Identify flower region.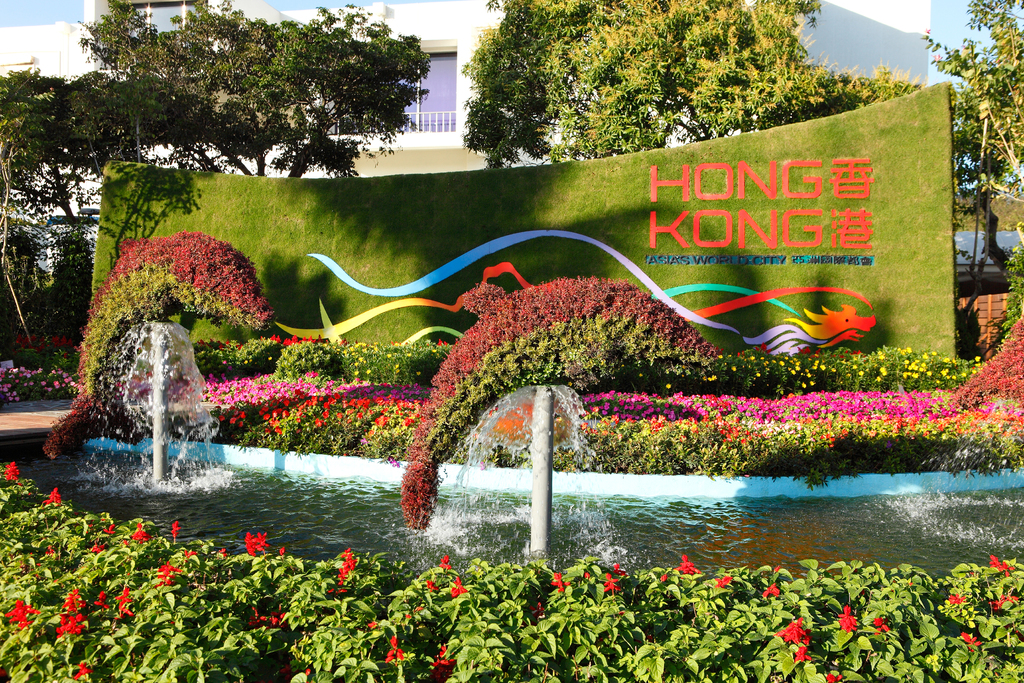
Region: bbox=(248, 612, 270, 627).
